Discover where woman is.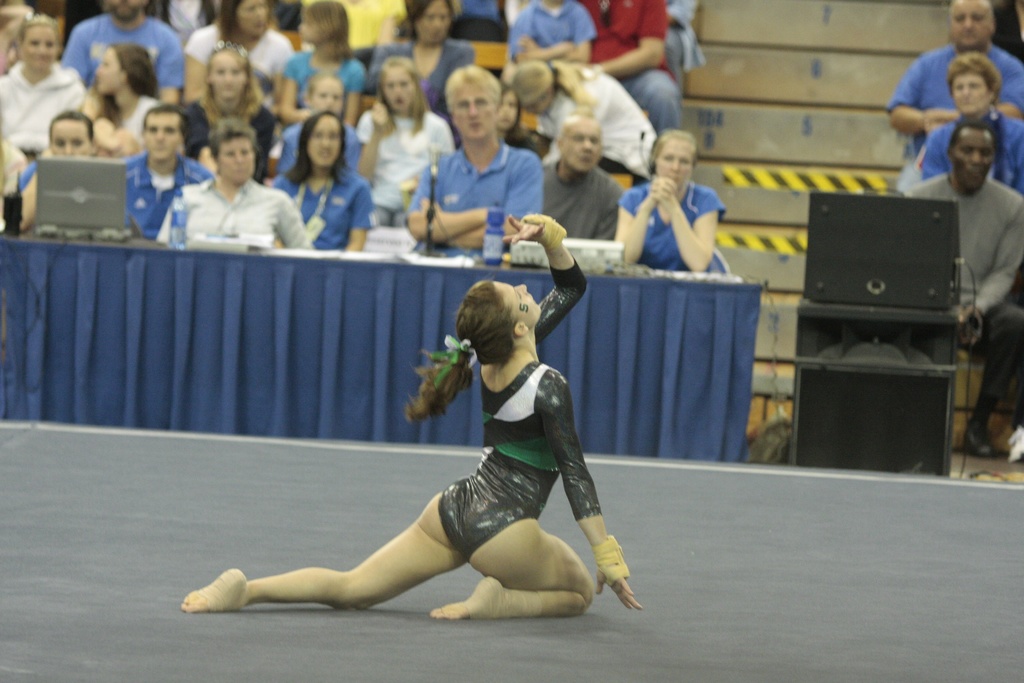
Discovered at region(348, 63, 442, 231).
